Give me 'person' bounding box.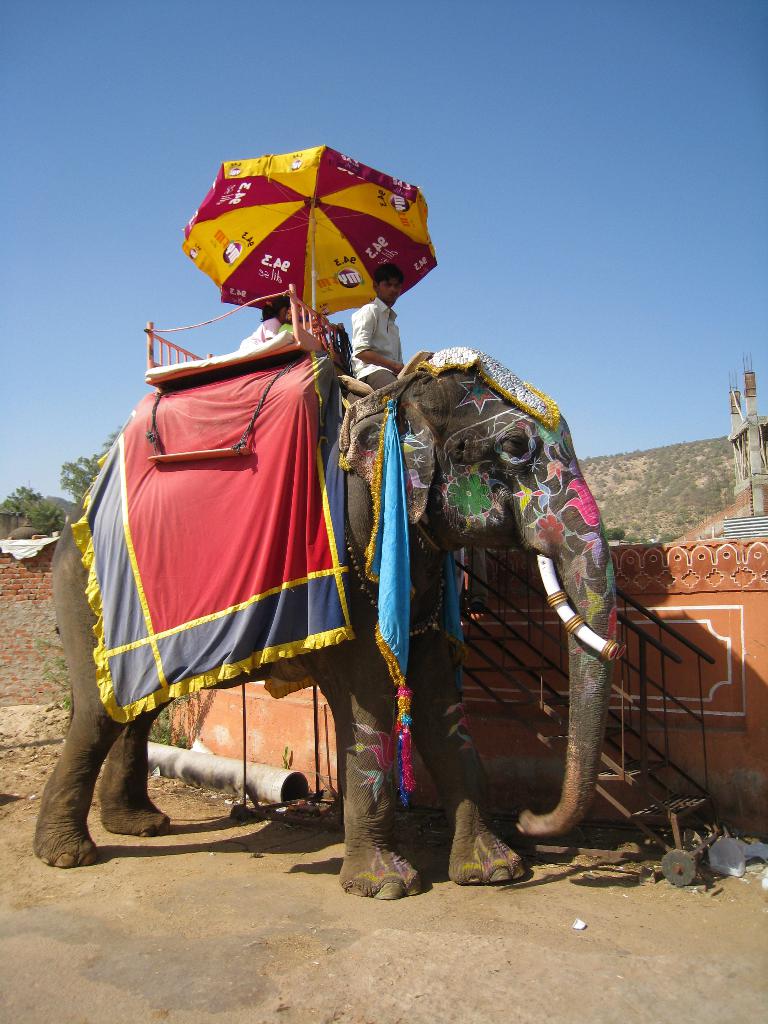
350 260 406 397.
